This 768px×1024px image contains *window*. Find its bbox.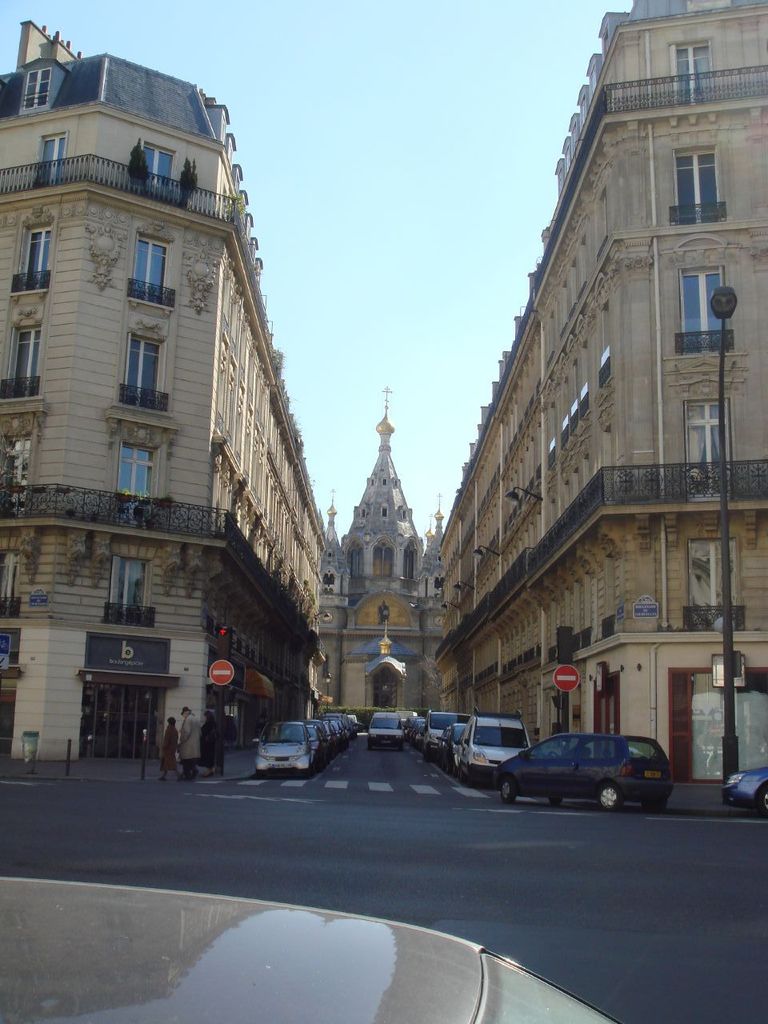
box=[104, 553, 150, 625].
